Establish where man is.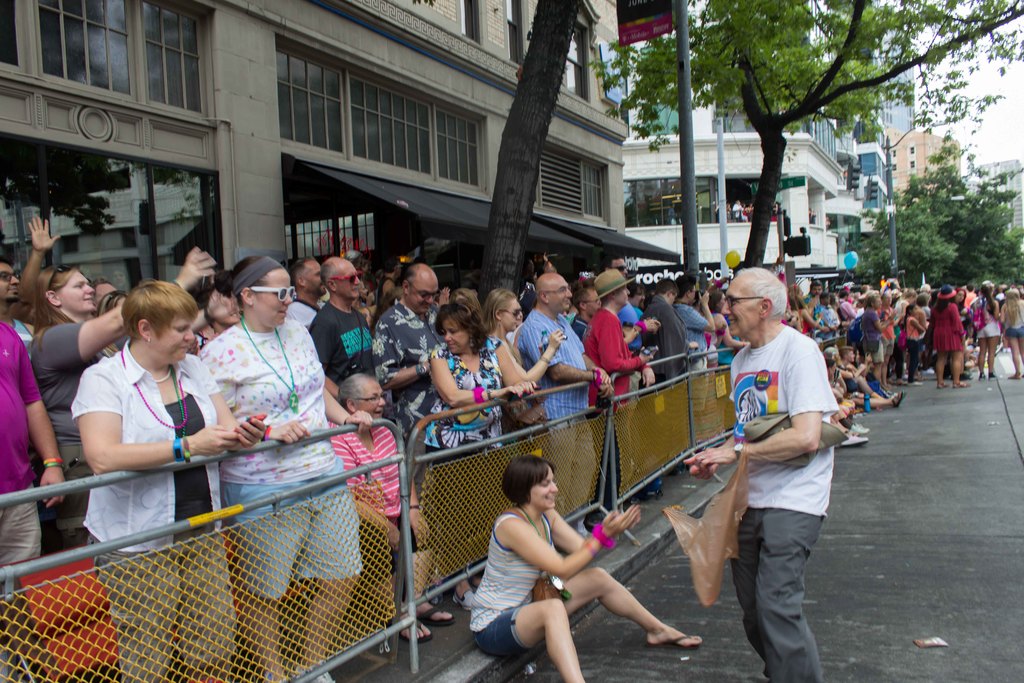
Established at [x1=0, y1=318, x2=64, y2=572].
